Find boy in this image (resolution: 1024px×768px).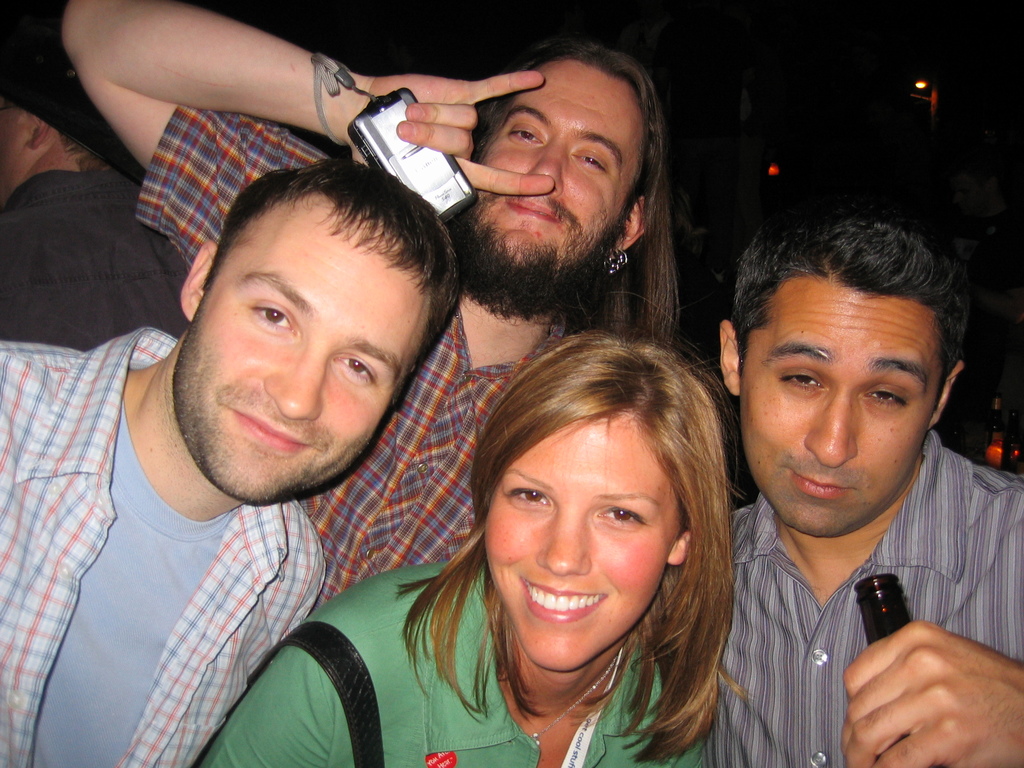
region(665, 189, 1005, 758).
